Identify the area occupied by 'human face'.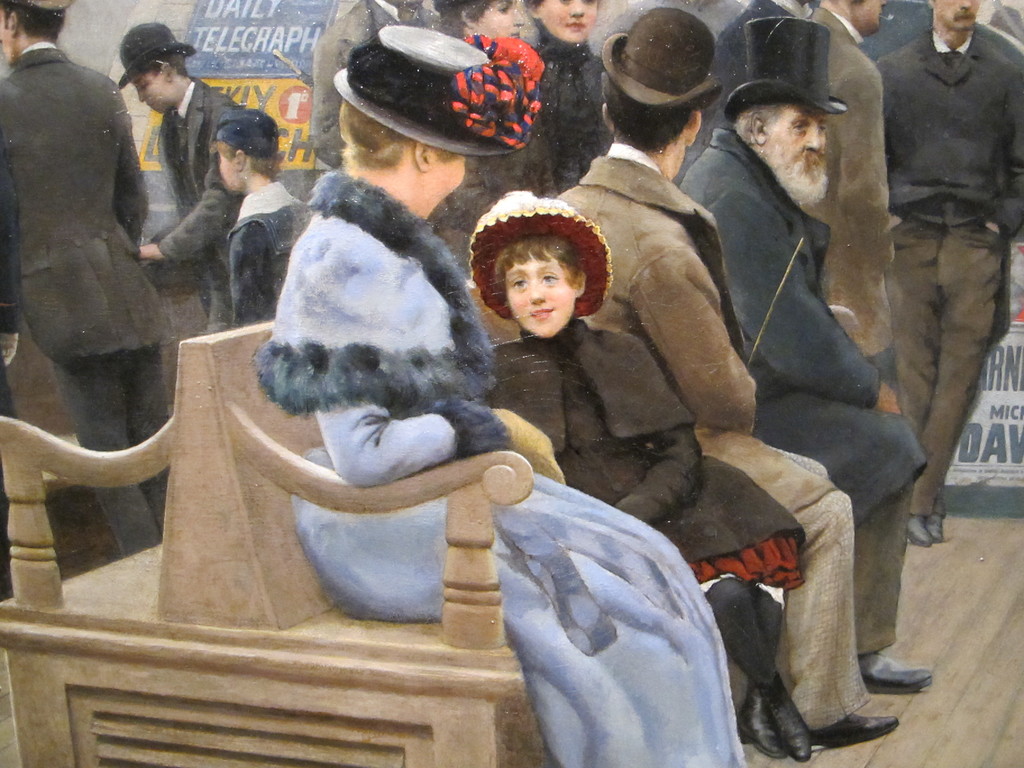
Area: 933,0,979,29.
